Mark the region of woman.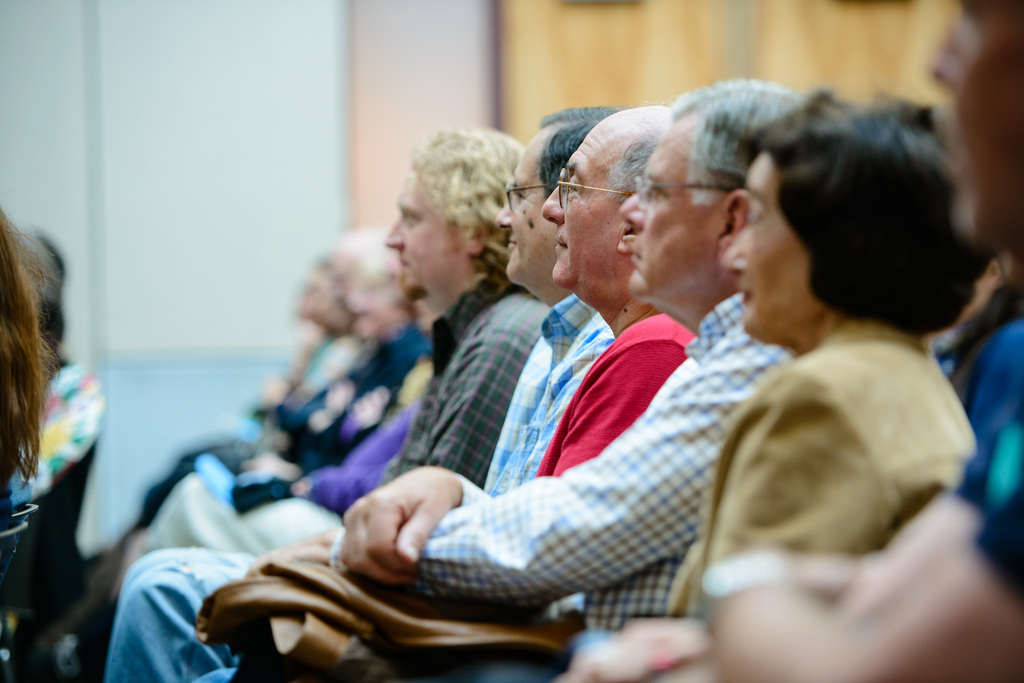
Region: [442, 80, 988, 682].
